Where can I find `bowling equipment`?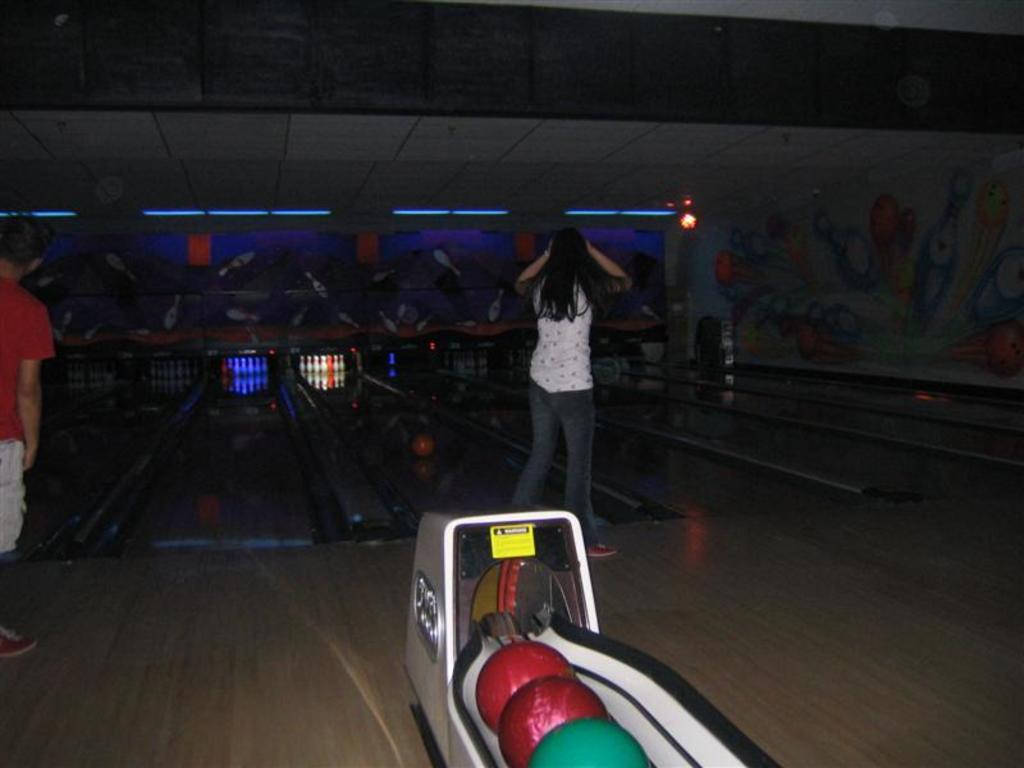
You can find it at [223, 303, 261, 320].
